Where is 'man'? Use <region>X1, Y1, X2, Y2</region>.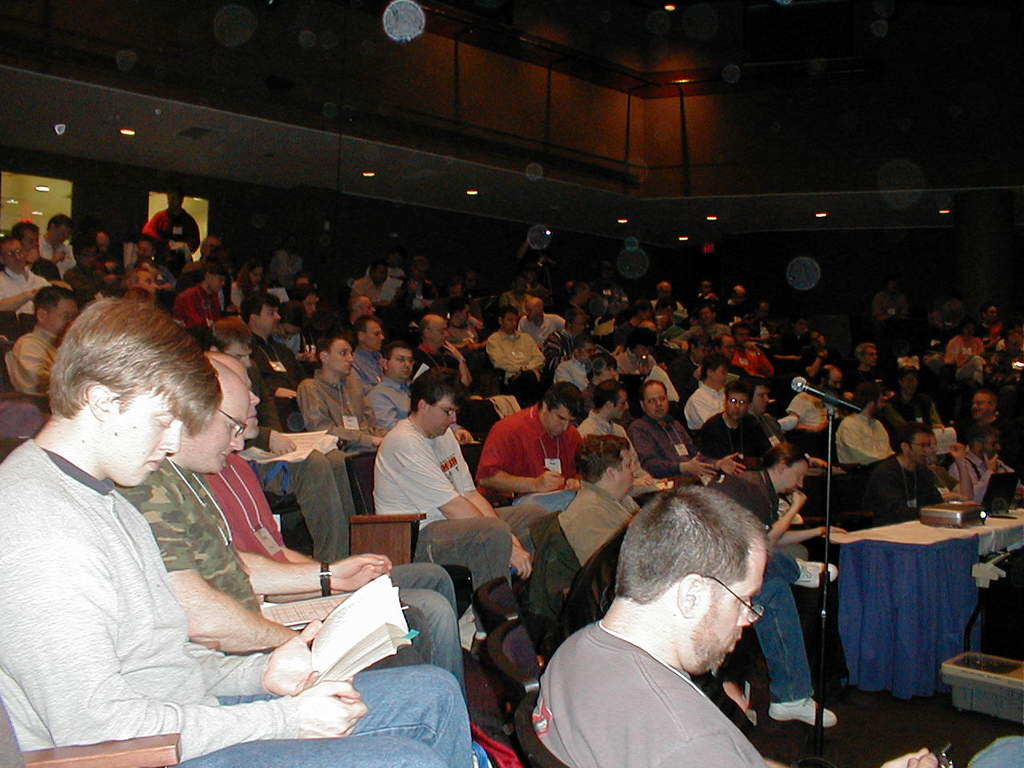
<region>952, 422, 1023, 514</region>.
